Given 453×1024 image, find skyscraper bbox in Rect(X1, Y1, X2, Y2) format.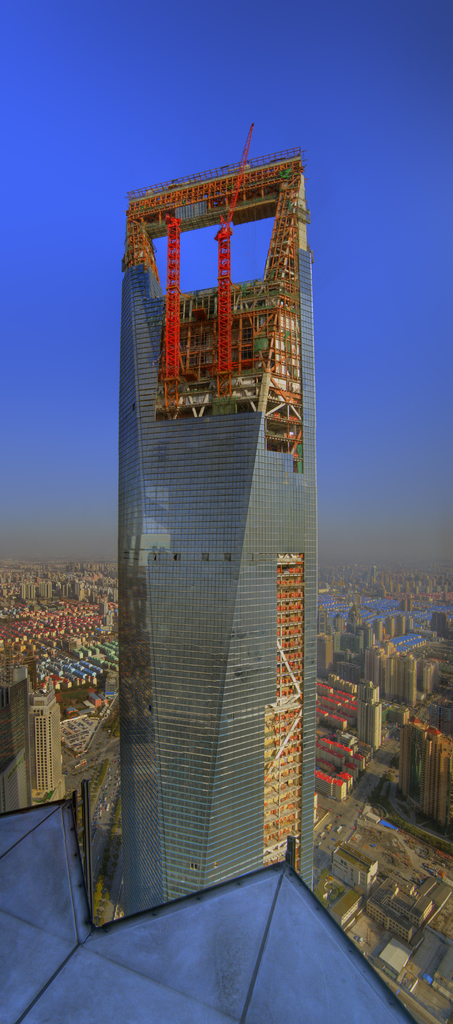
Rect(0, 661, 33, 809).
